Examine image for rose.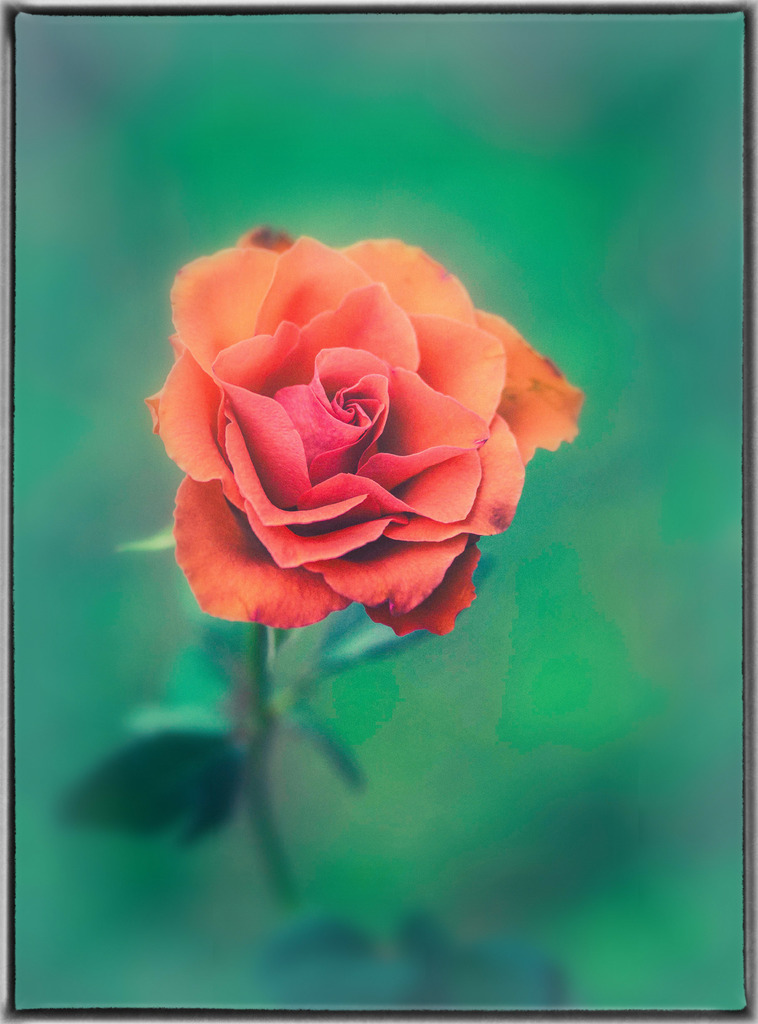
Examination result: detection(143, 223, 577, 638).
